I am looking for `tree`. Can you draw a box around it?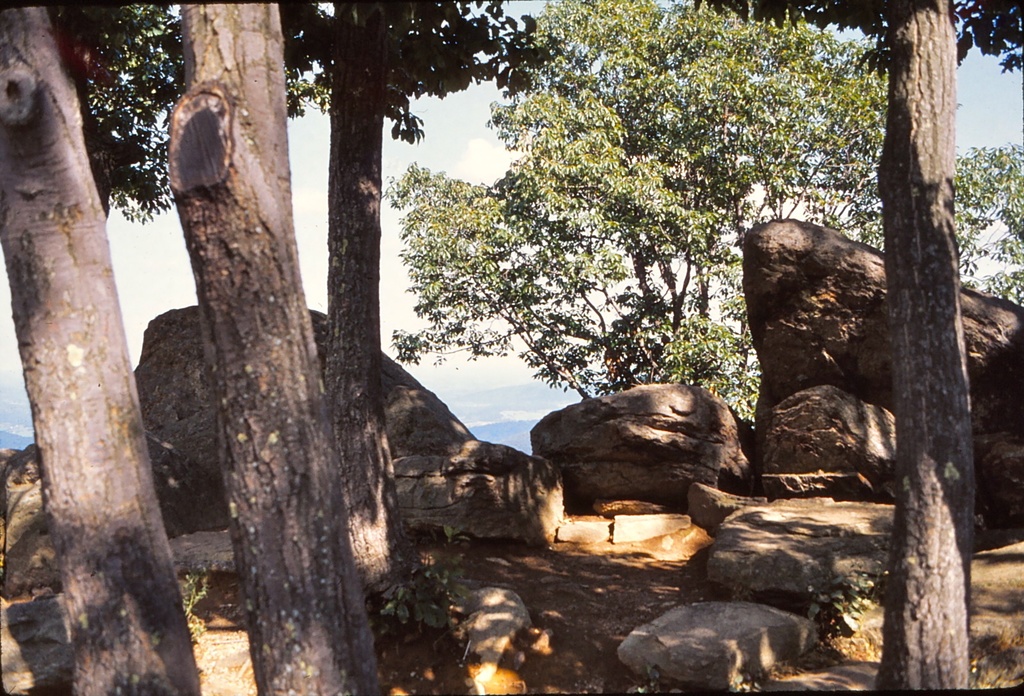
Sure, the bounding box is l=383, t=0, r=893, b=425.
